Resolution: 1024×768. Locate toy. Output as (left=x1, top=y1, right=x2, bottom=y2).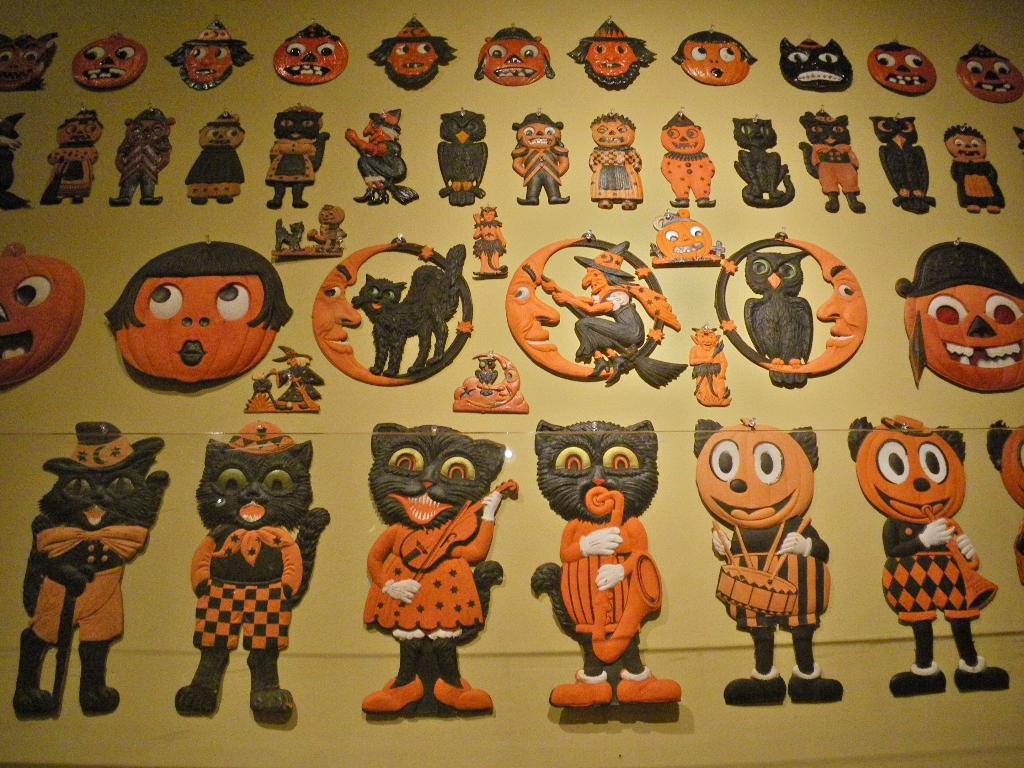
(left=0, top=114, right=33, bottom=211).
